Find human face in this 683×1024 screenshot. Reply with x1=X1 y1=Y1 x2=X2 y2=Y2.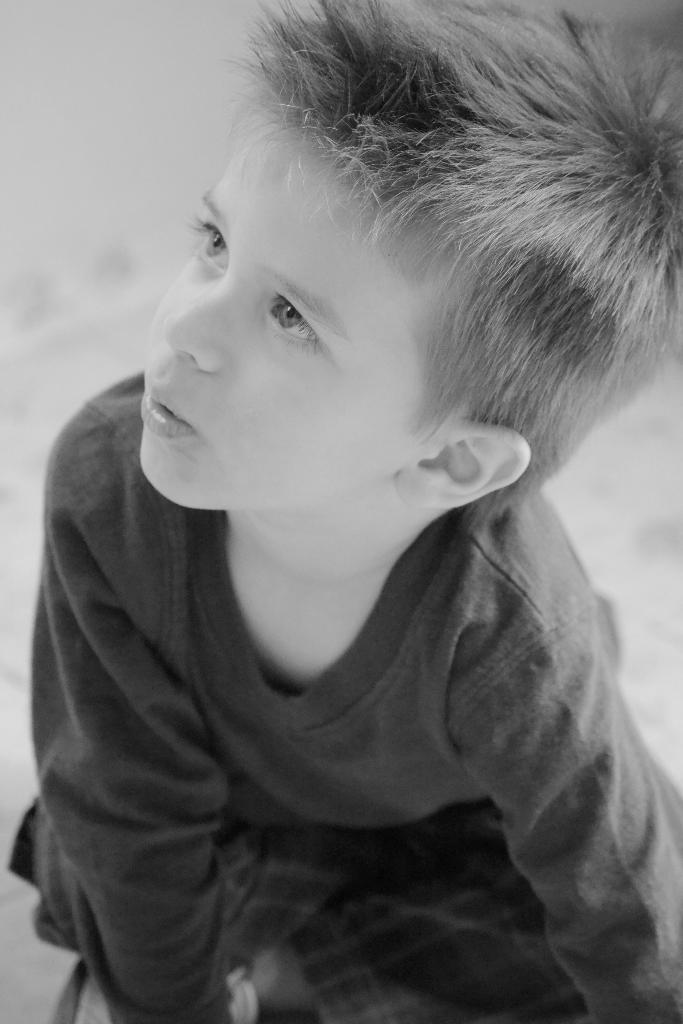
x1=138 y1=130 x2=452 y2=504.
